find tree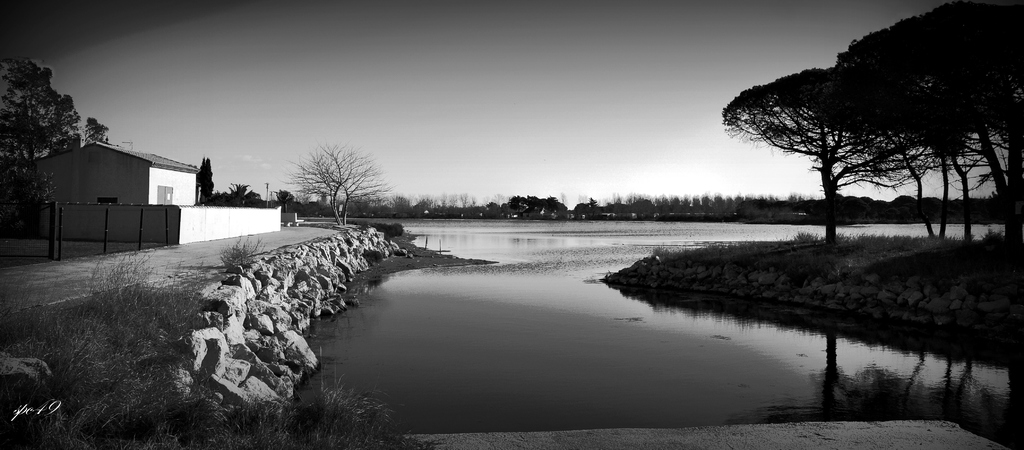
<bbox>274, 133, 380, 216</bbox>
